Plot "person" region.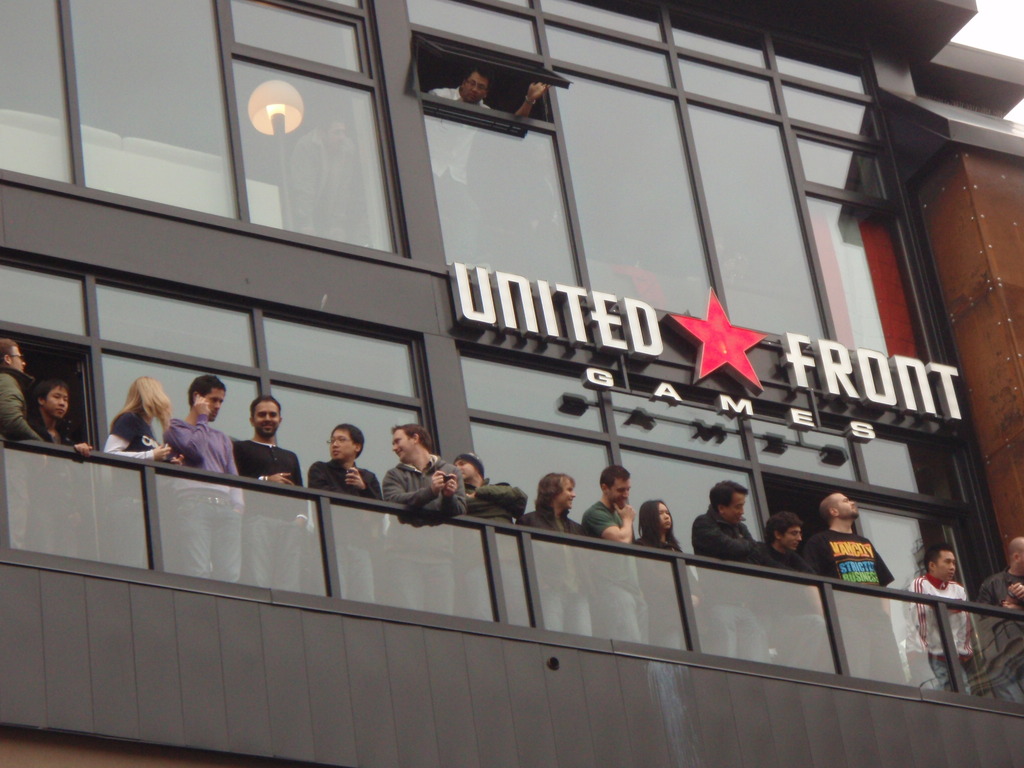
Plotted at (909,544,968,694).
